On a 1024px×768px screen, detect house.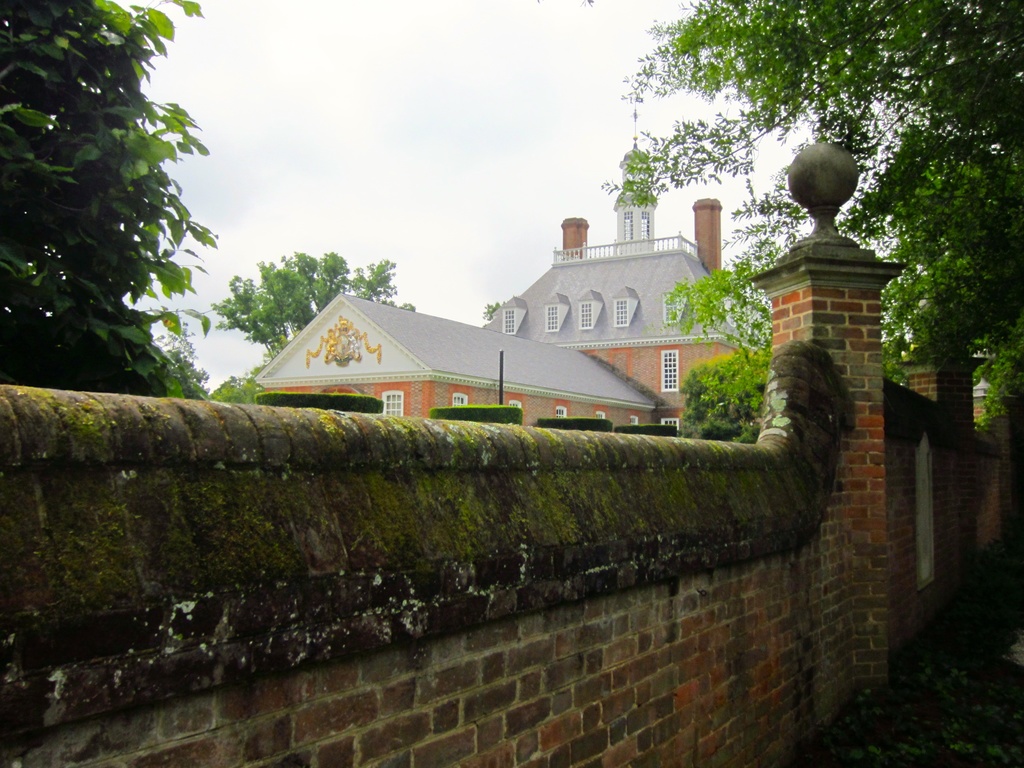
detection(484, 141, 746, 431).
